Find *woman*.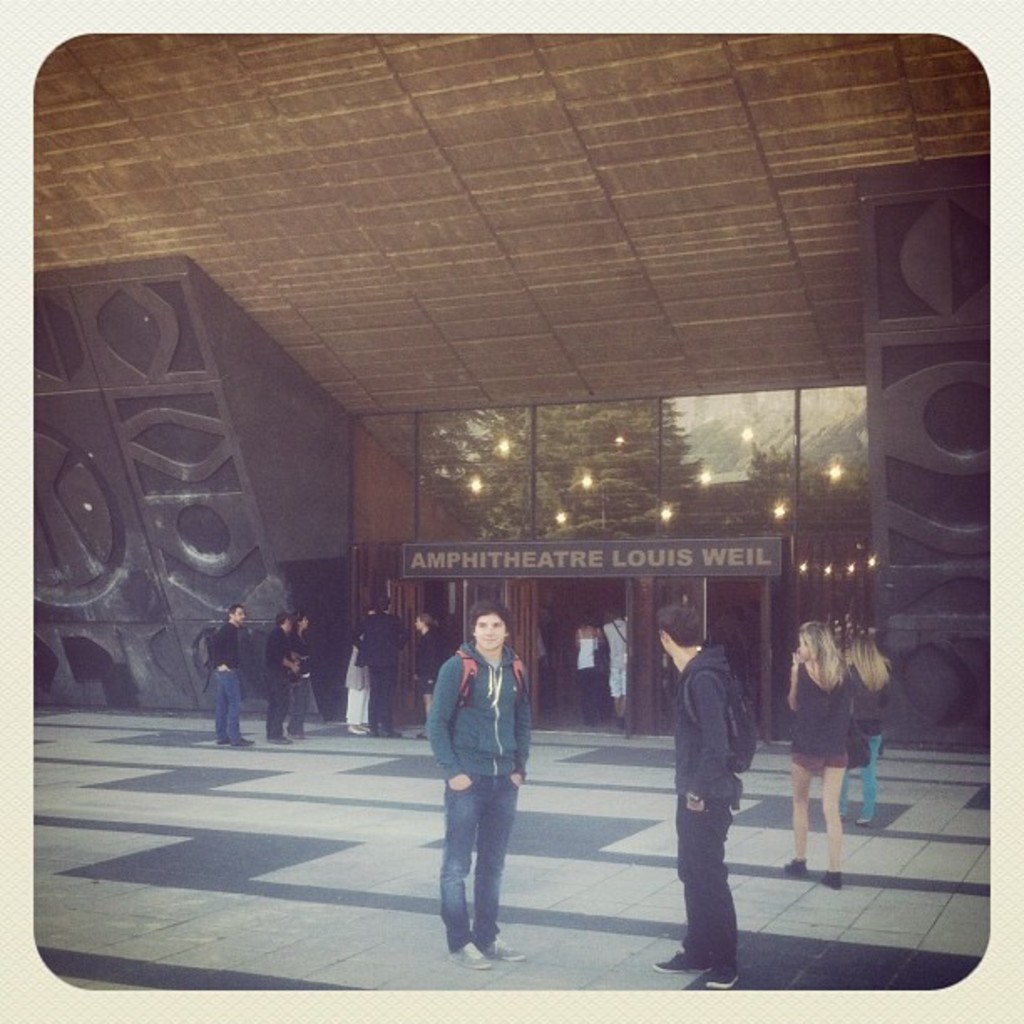
{"x1": 283, "y1": 609, "x2": 311, "y2": 741}.
